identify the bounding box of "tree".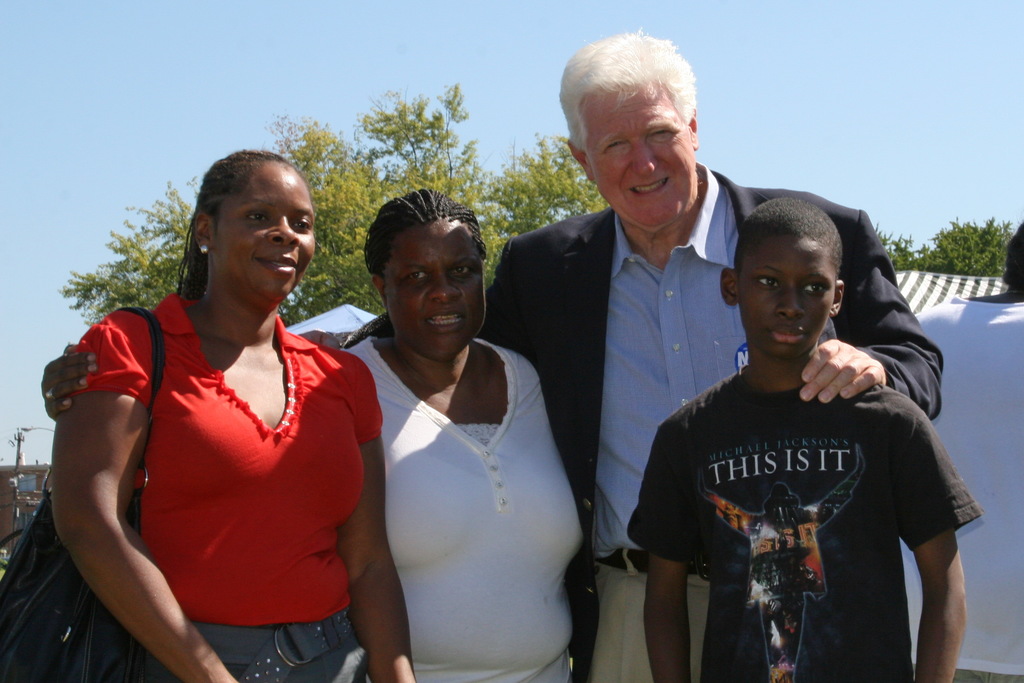
left=875, top=210, right=1016, bottom=278.
